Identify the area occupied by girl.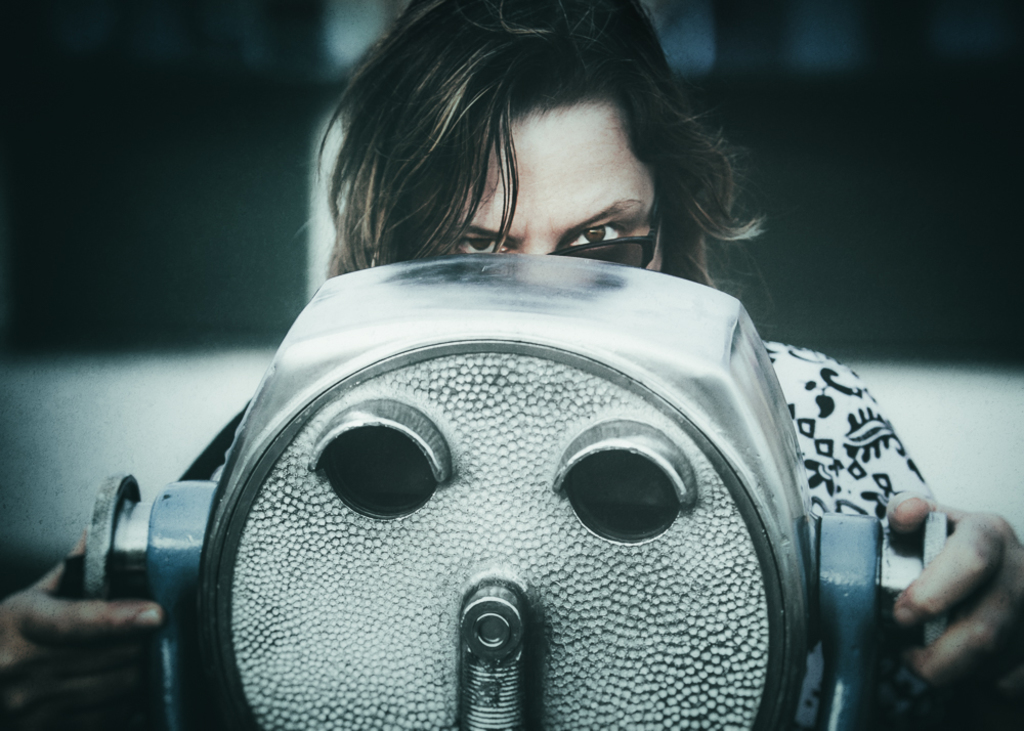
Area: (x1=0, y1=0, x2=1023, y2=730).
